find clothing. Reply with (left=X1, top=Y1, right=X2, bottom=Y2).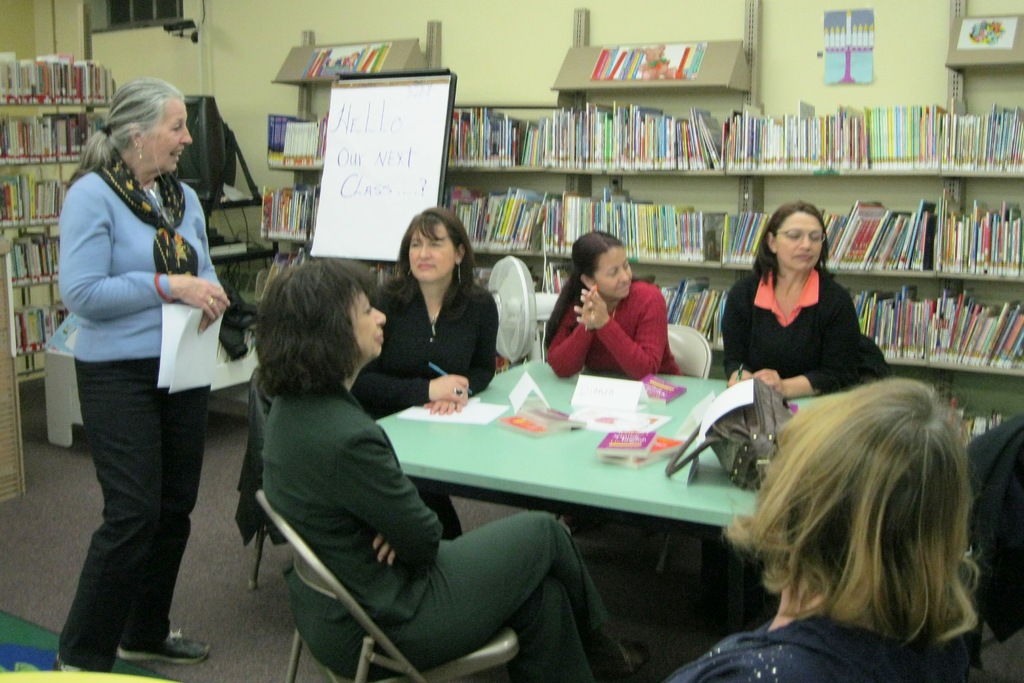
(left=661, top=609, right=972, bottom=682).
